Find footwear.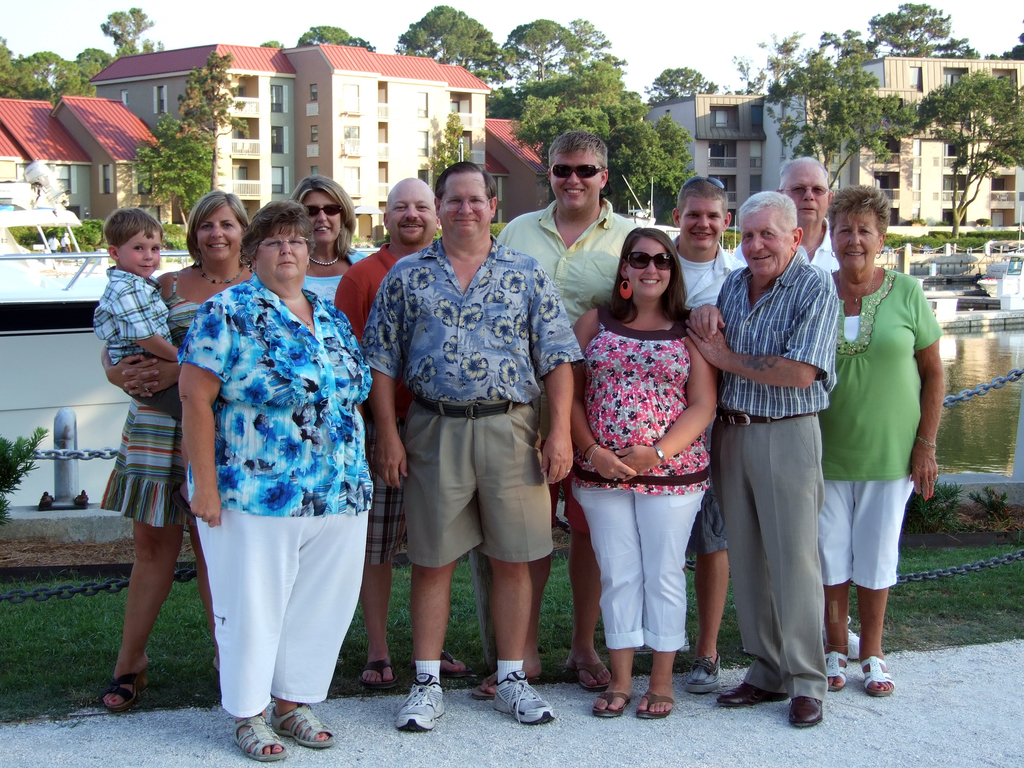
select_region(684, 655, 721, 692).
